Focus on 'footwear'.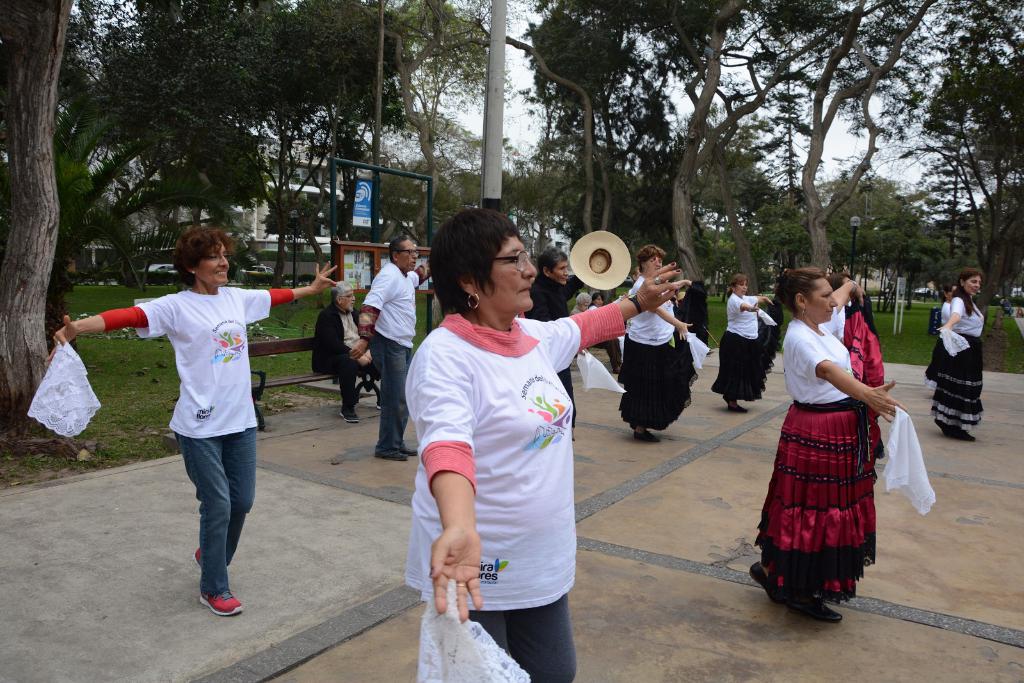
Focused at l=199, t=588, r=244, b=620.
